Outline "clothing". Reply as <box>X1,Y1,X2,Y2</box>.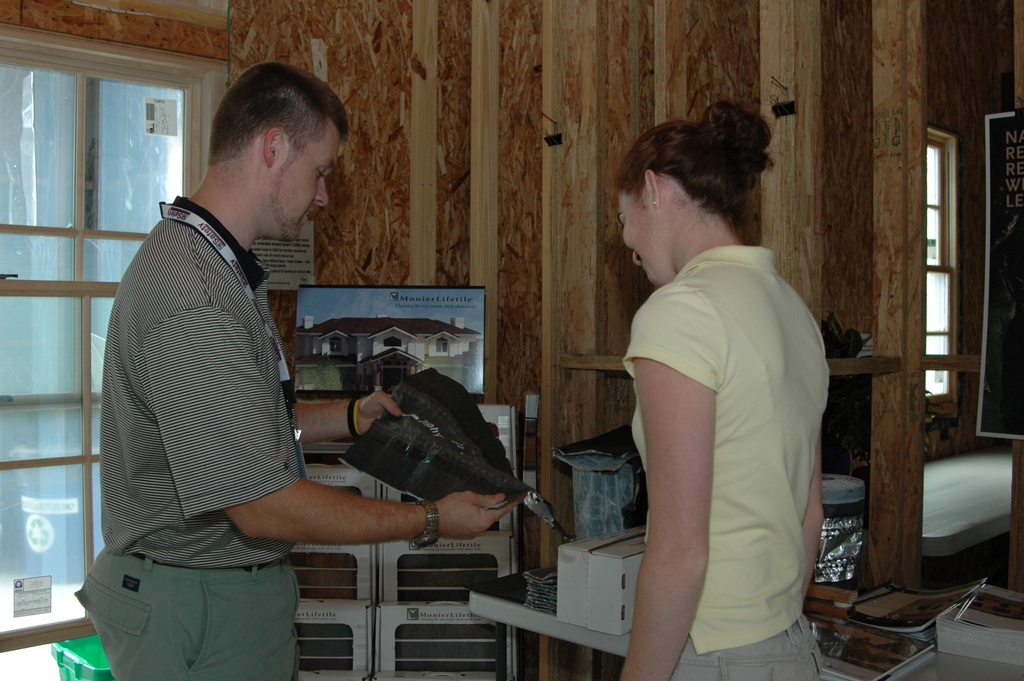
<box>97,154,374,645</box>.
